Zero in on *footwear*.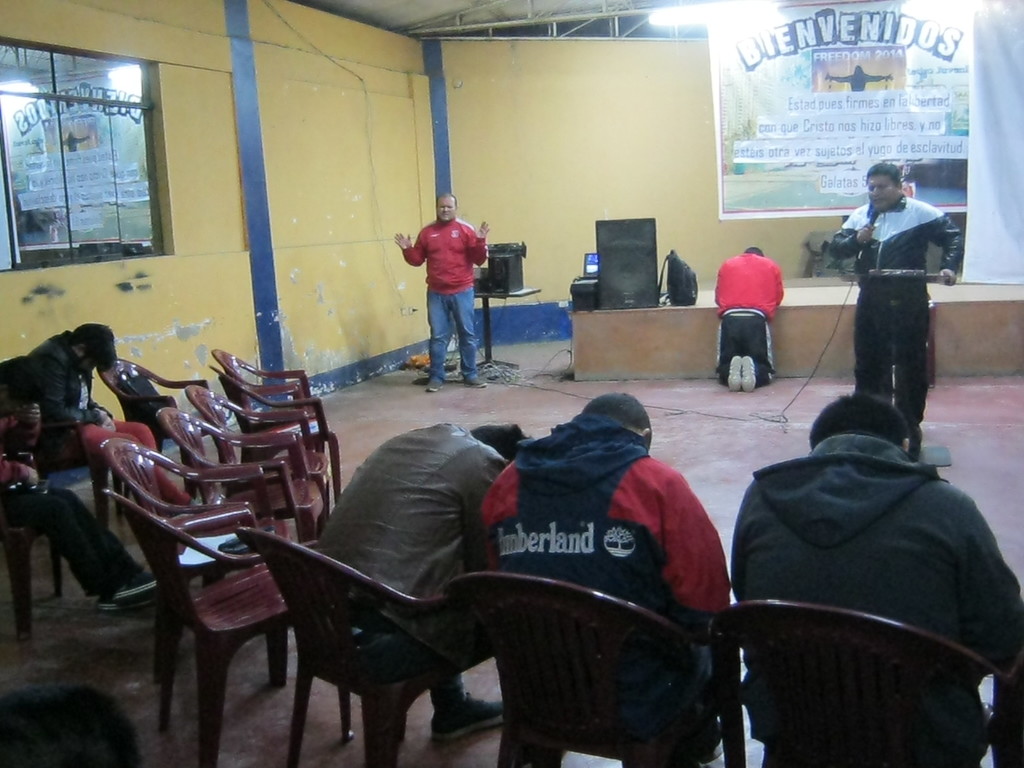
Zeroed in: l=467, t=375, r=484, b=389.
